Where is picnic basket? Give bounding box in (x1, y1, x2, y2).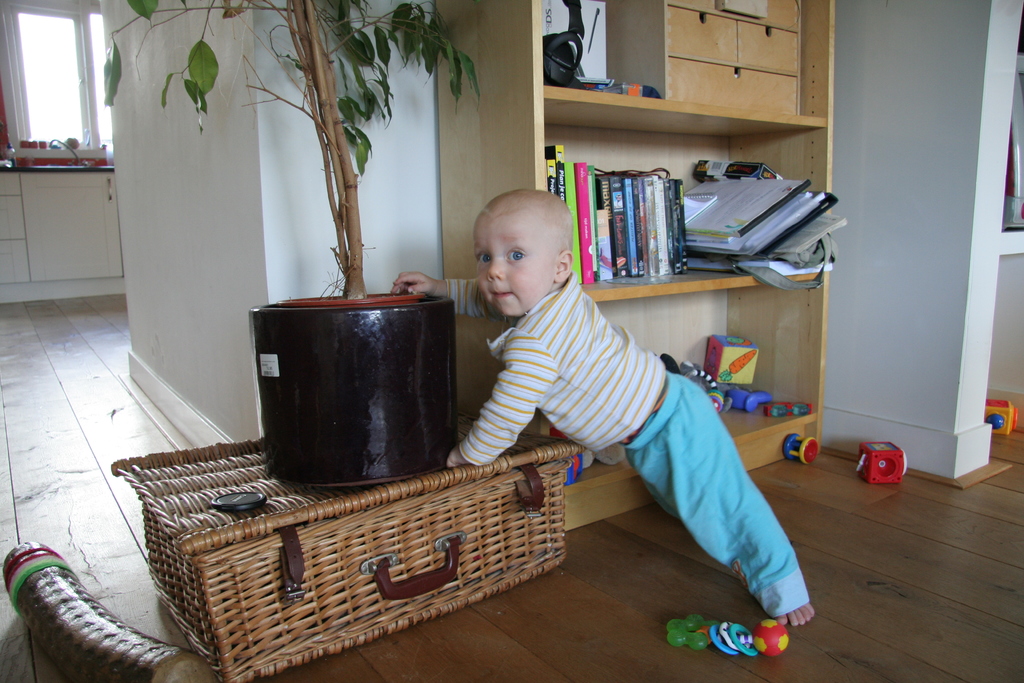
(117, 427, 594, 663).
